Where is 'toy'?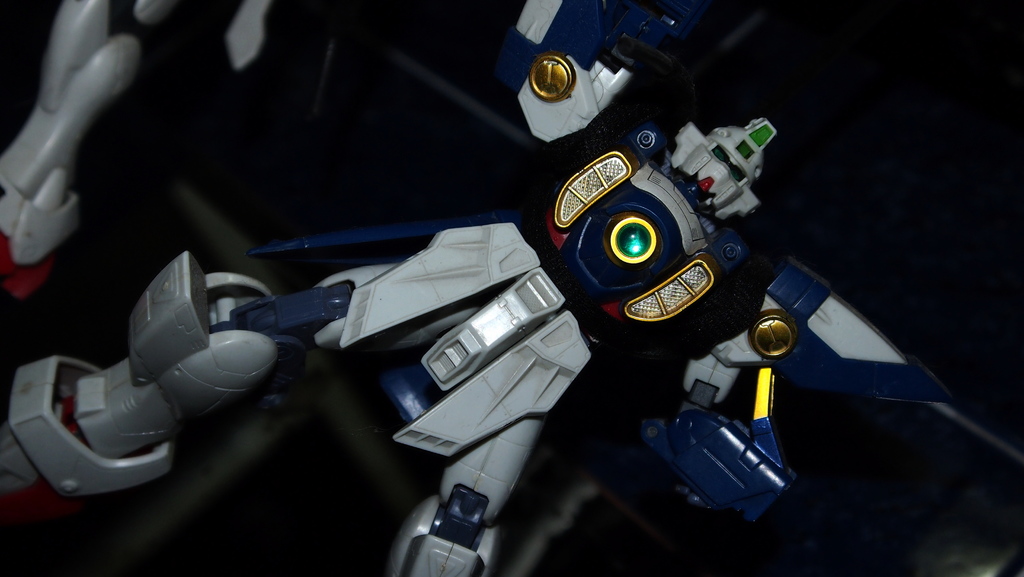
box(0, 0, 274, 298).
